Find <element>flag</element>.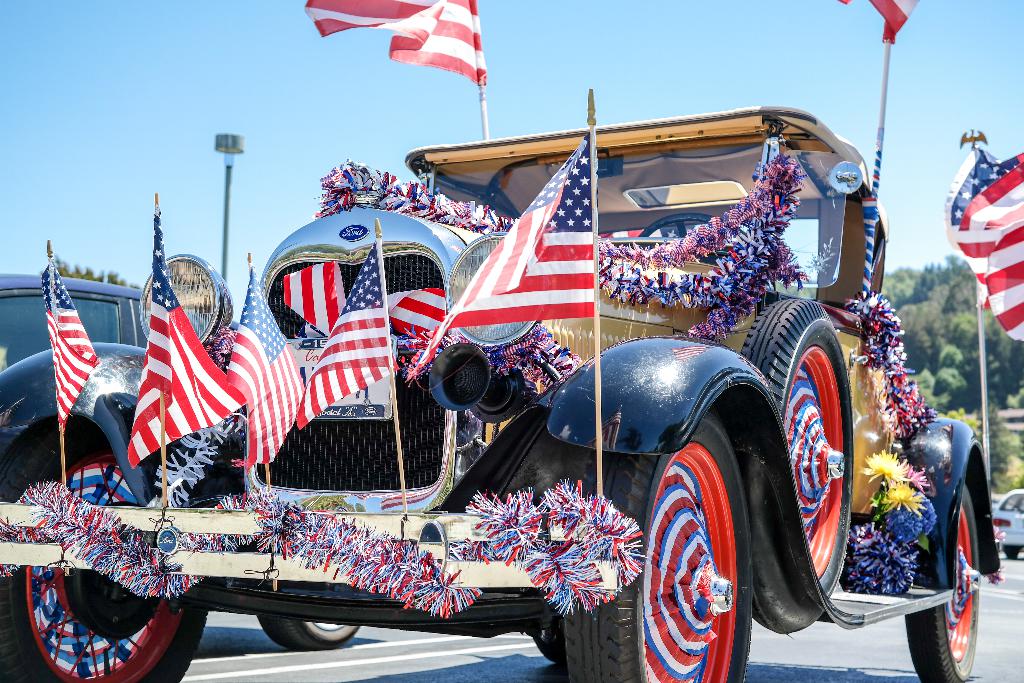
(left=390, top=285, right=449, bottom=336).
